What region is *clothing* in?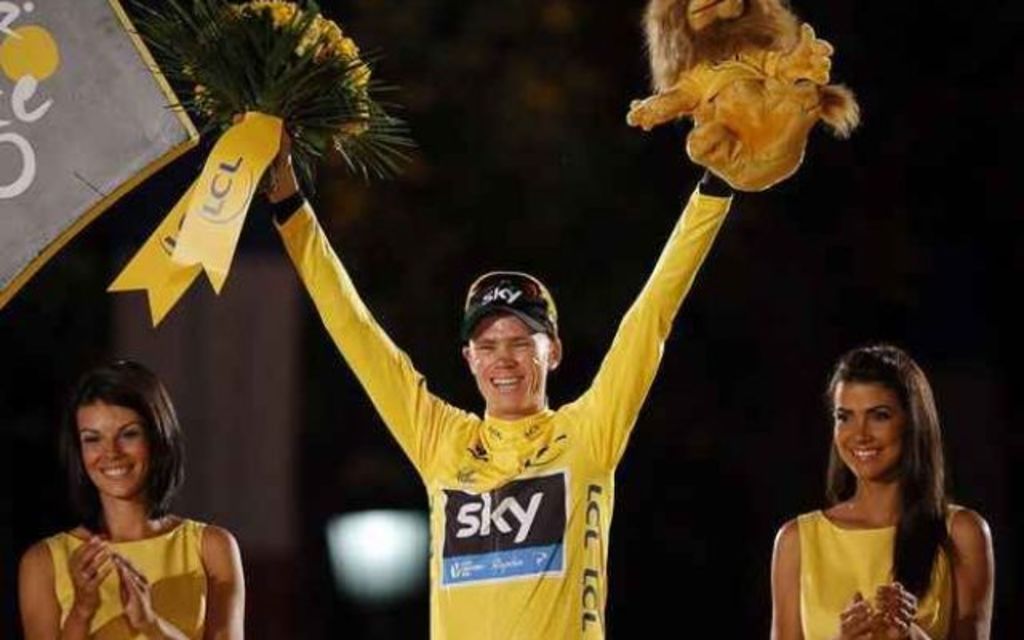
{"left": 45, "top": 515, "right": 208, "bottom": 638}.
